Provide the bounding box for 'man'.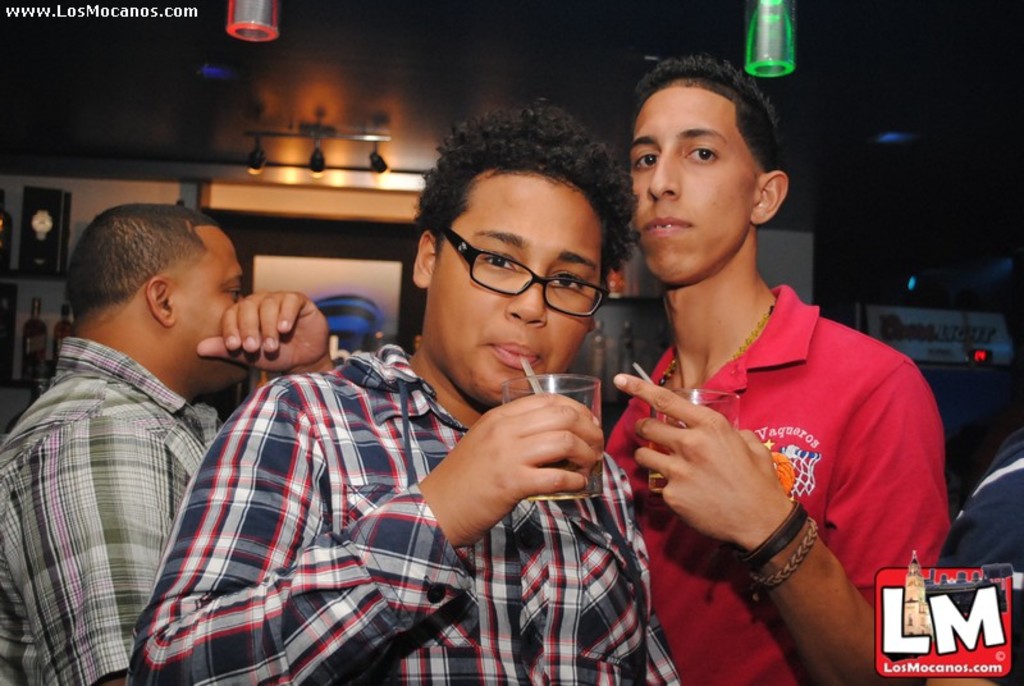
(122,88,685,685).
